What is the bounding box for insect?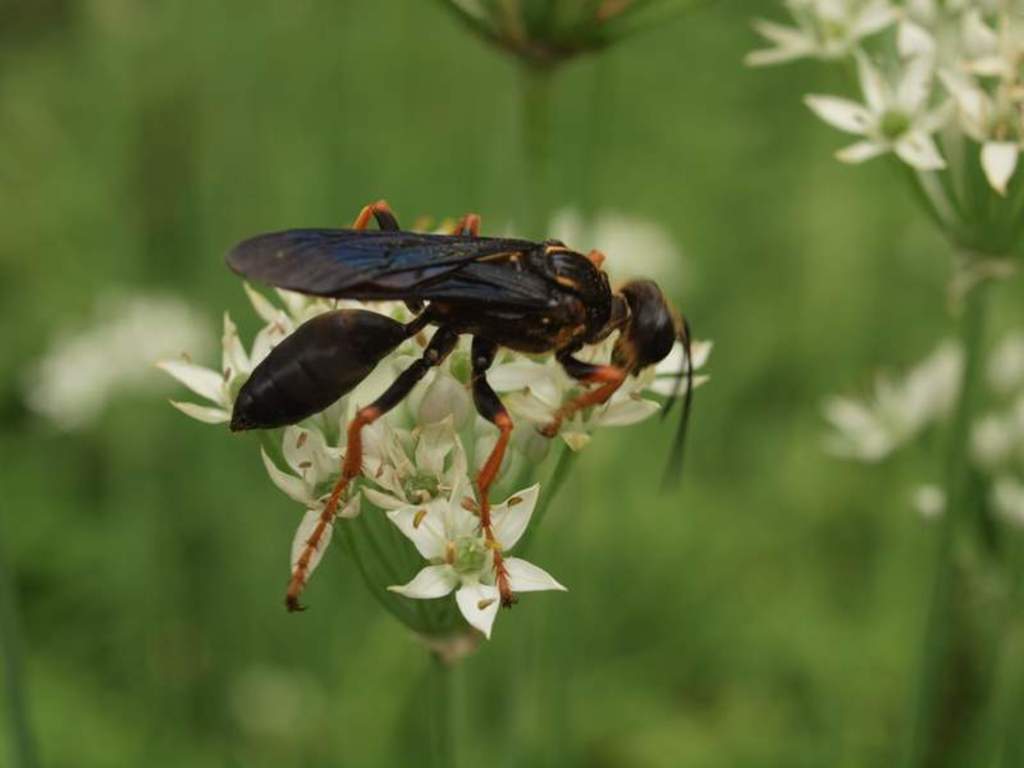
<box>225,198,698,608</box>.
